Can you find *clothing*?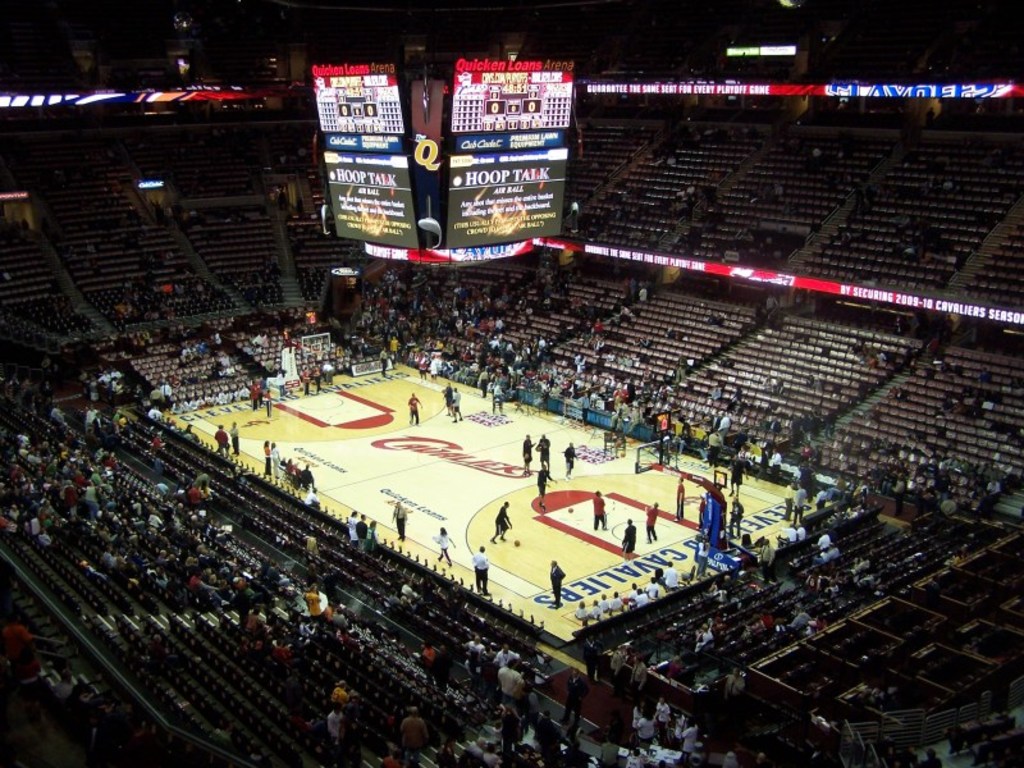
Yes, bounding box: (x1=214, y1=430, x2=229, y2=458).
